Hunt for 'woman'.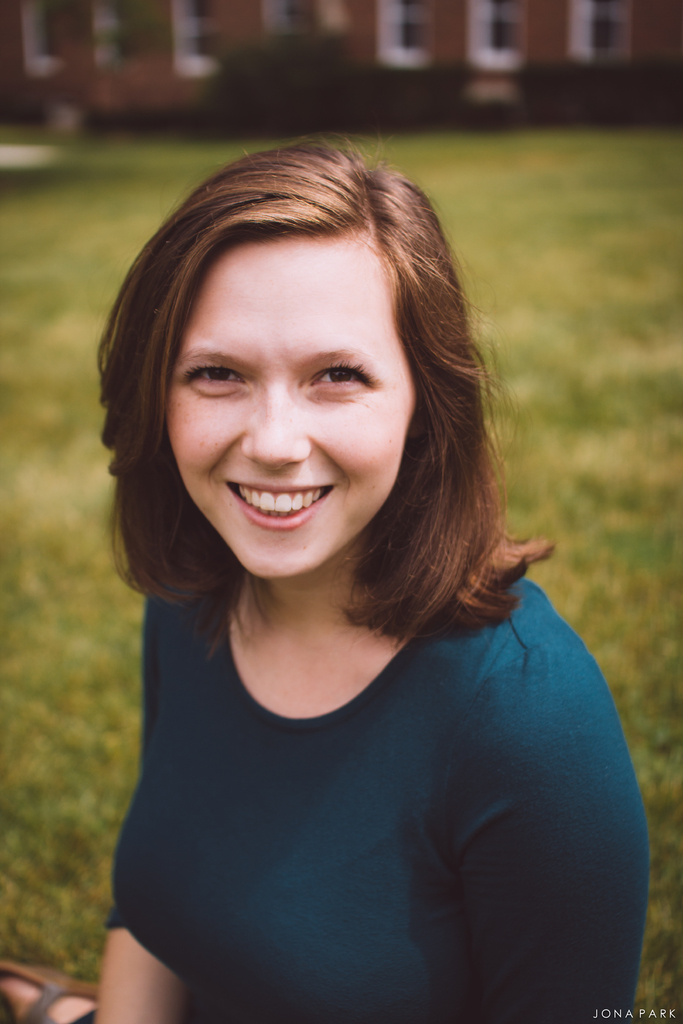
Hunted down at locate(39, 138, 668, 1003).
